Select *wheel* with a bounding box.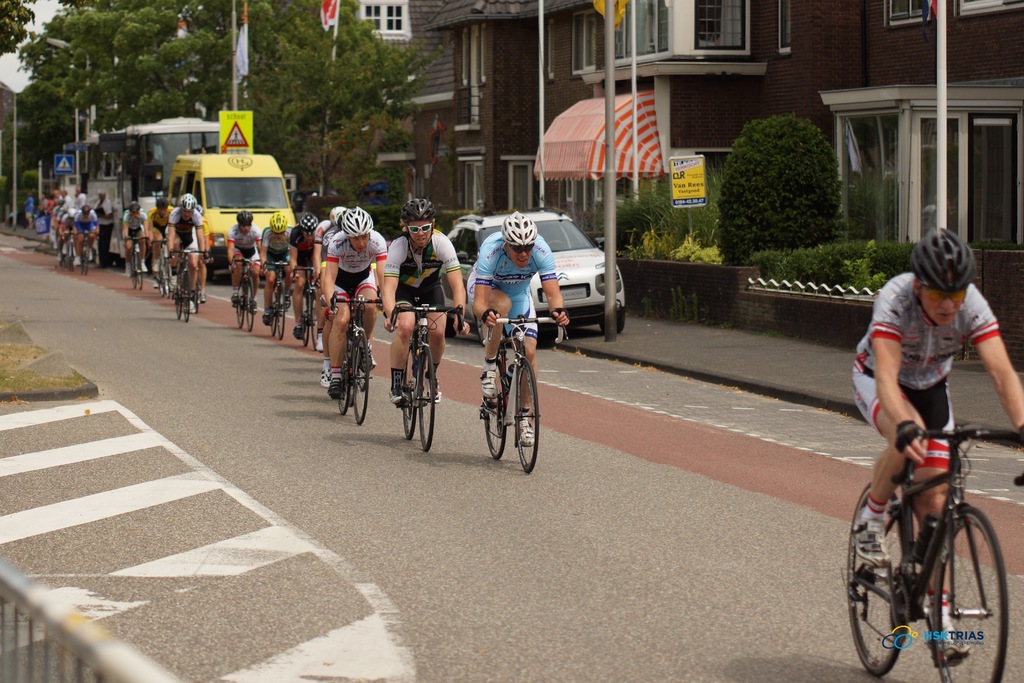
(x1=193, y1=271, x2=201, y2=313).
